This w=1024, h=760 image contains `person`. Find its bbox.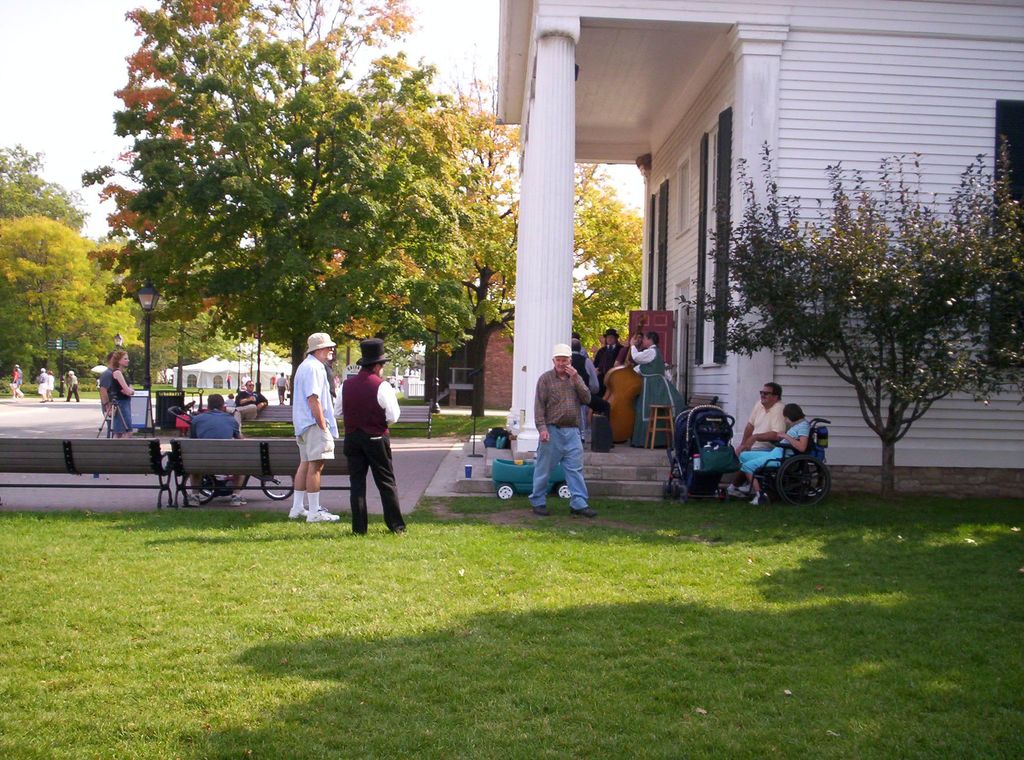
detection(737, 380, 789, 457).
